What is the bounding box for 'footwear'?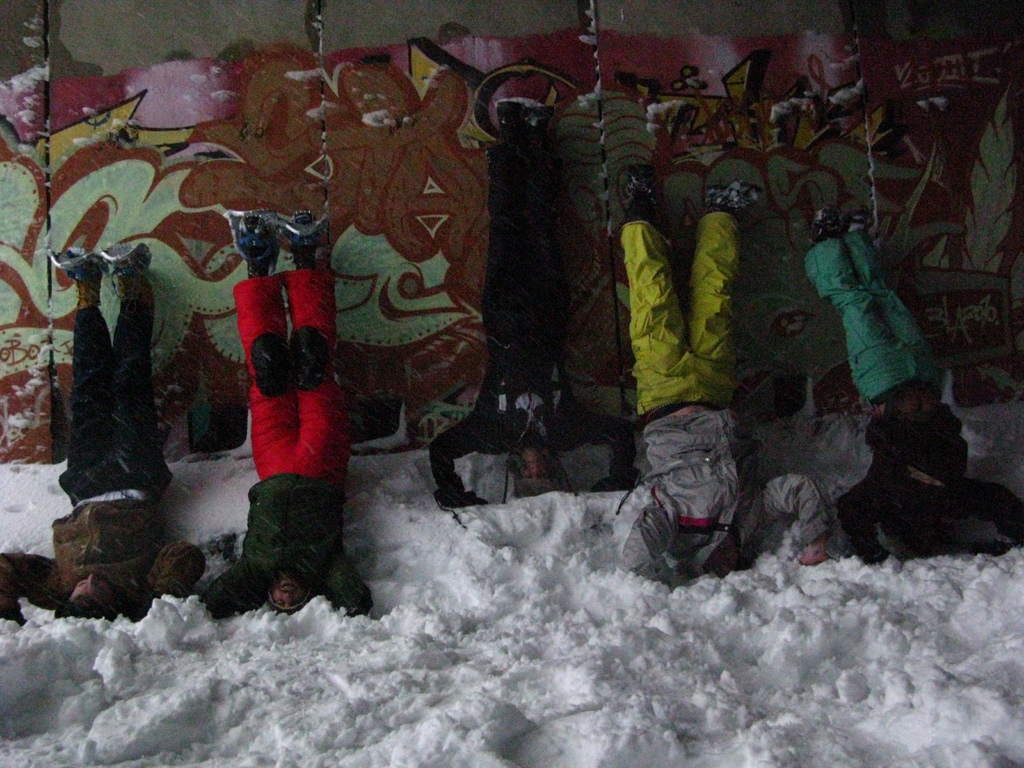
pyautogui.locateOnScreen(706, 179, 763, 212).
